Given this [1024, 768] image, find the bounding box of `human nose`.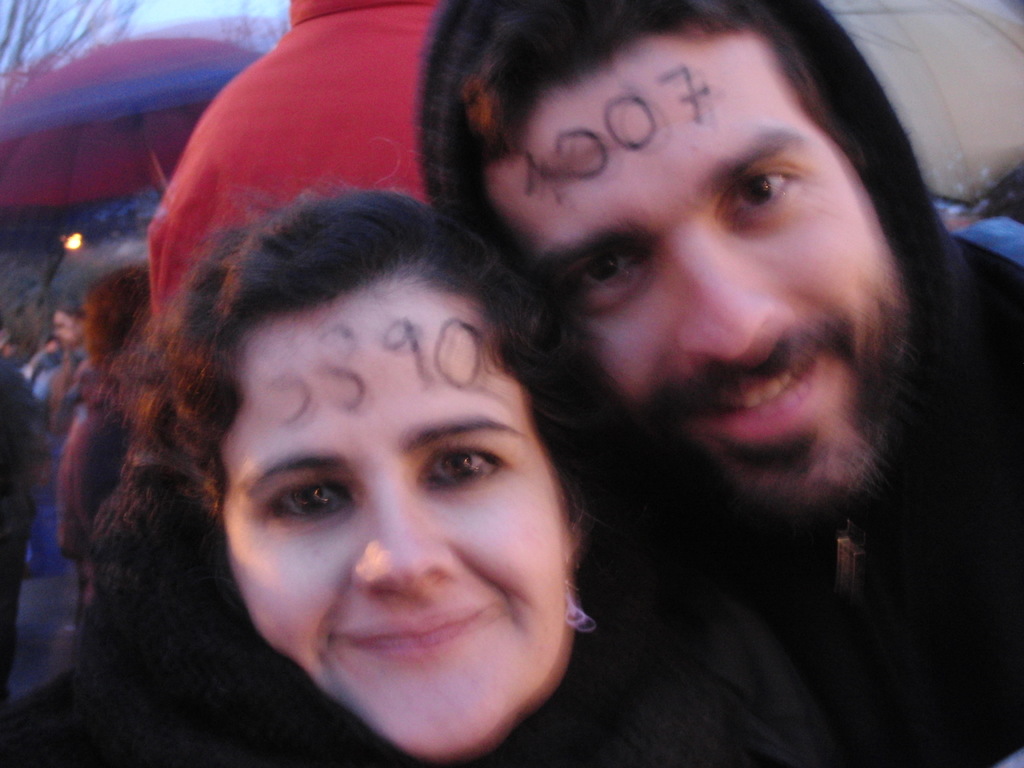
Rect(676, 230, 792, 363).
